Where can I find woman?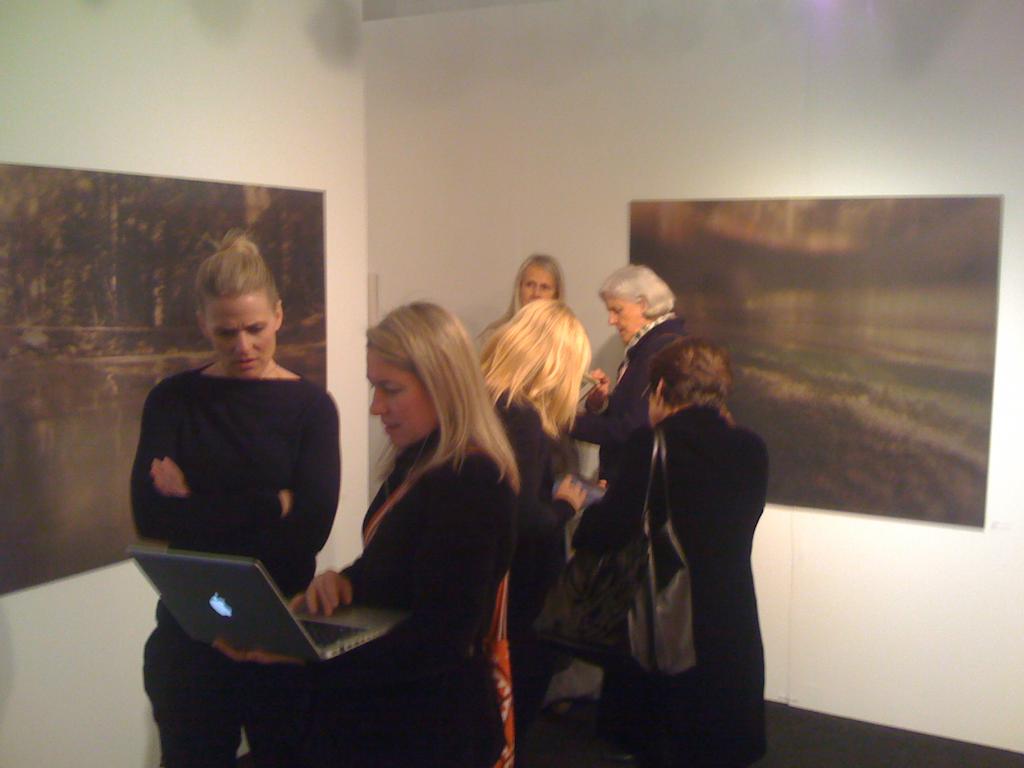
You can find it at 214, 299, 522, 767.
